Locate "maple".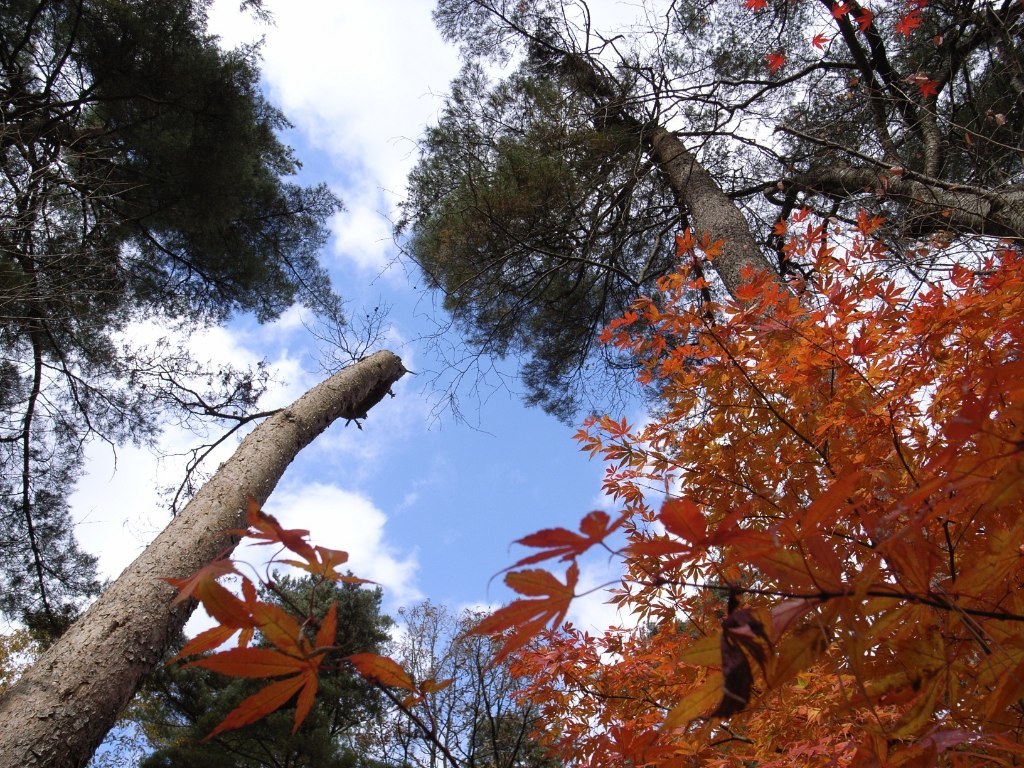
Bounding box: region(118, 448, 421, 752).
